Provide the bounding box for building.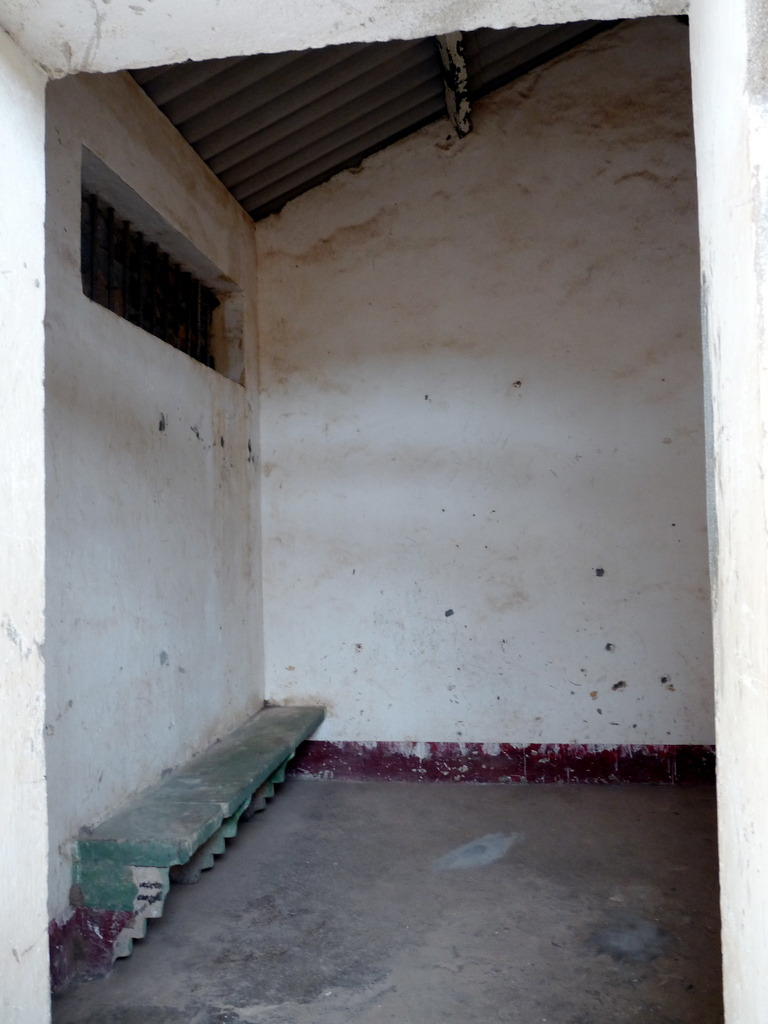
detection(0, 0, 767, 1023).
